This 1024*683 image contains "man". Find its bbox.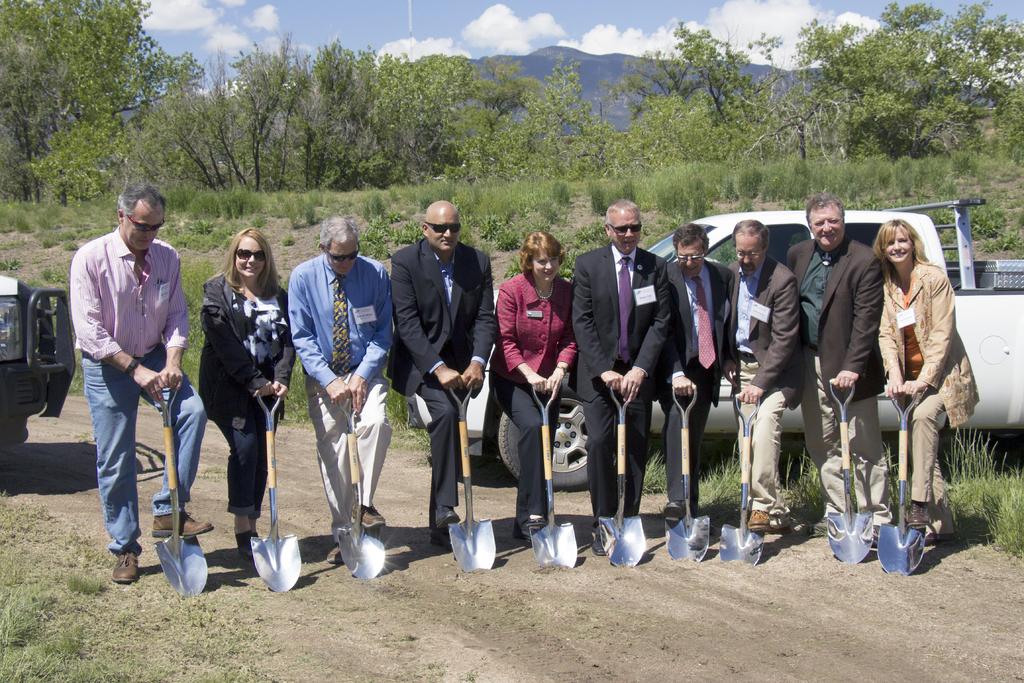
726:220:805:532.
